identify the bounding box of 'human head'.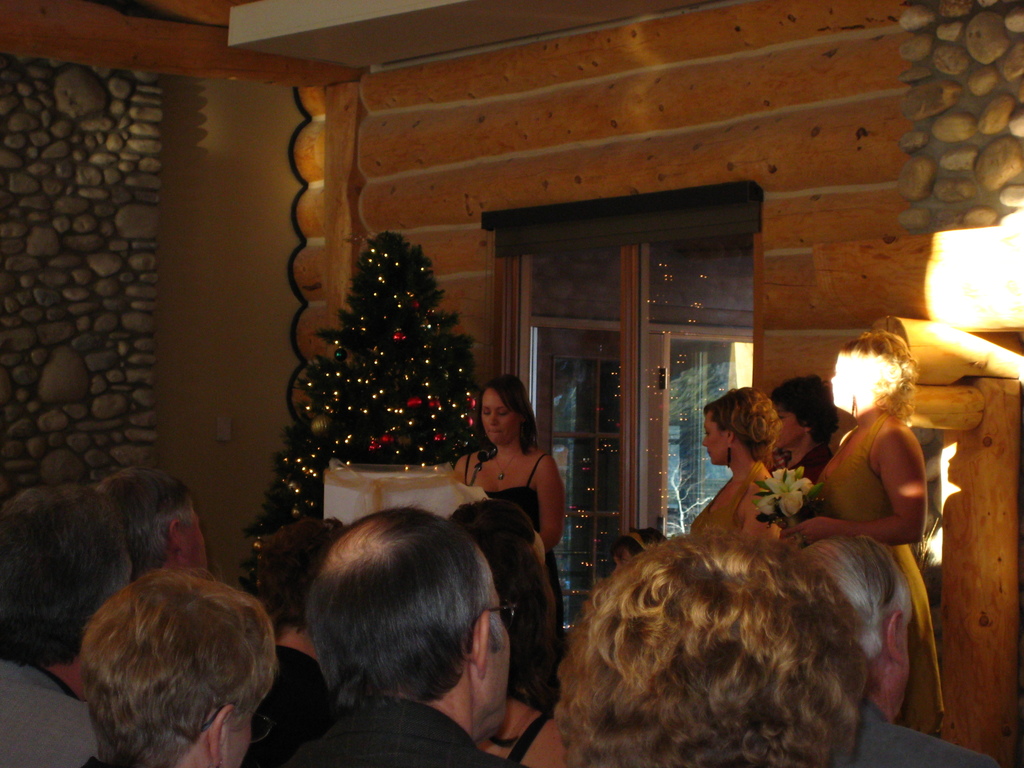
x1=605 y1=525 x2=665 y2=572.
